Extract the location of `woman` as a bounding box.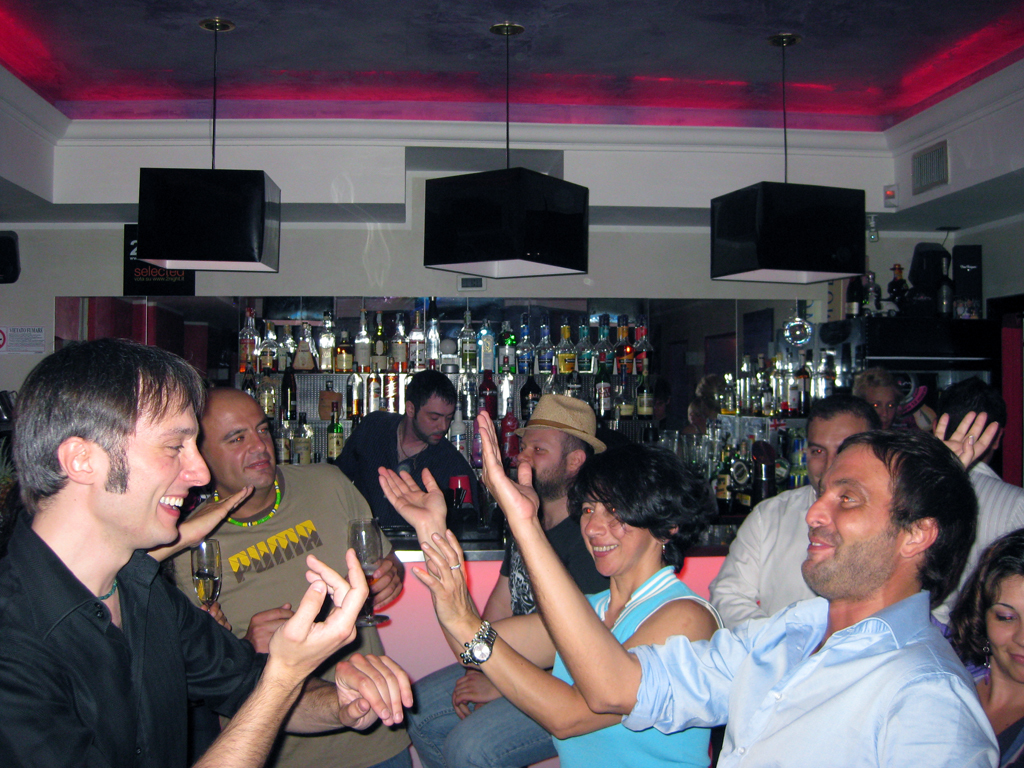
box=[367, 442, 731, 767].
